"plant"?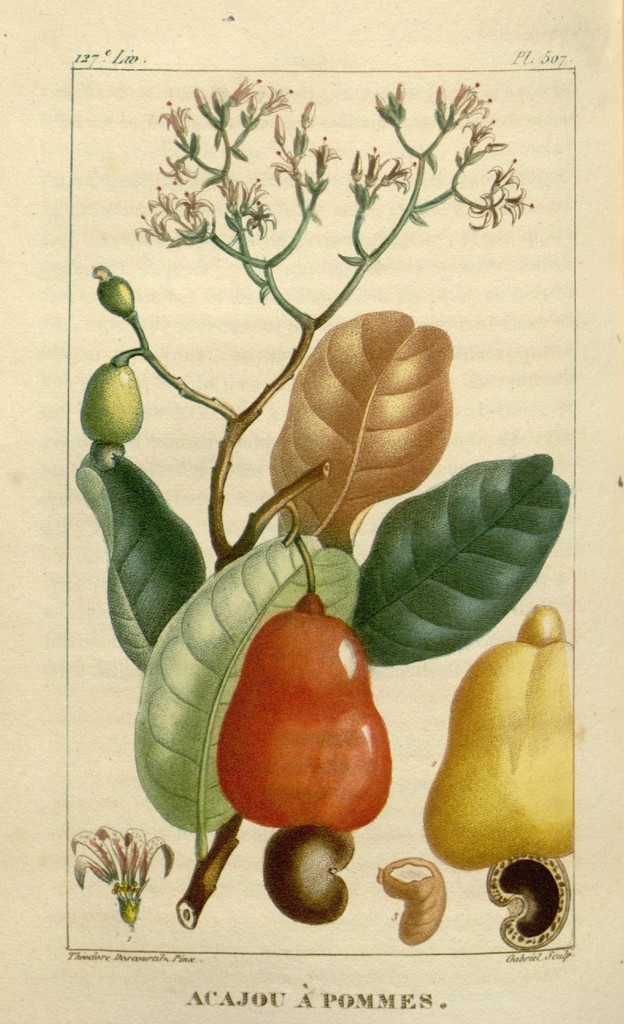
bbox=[57, 266, 595, 952]
